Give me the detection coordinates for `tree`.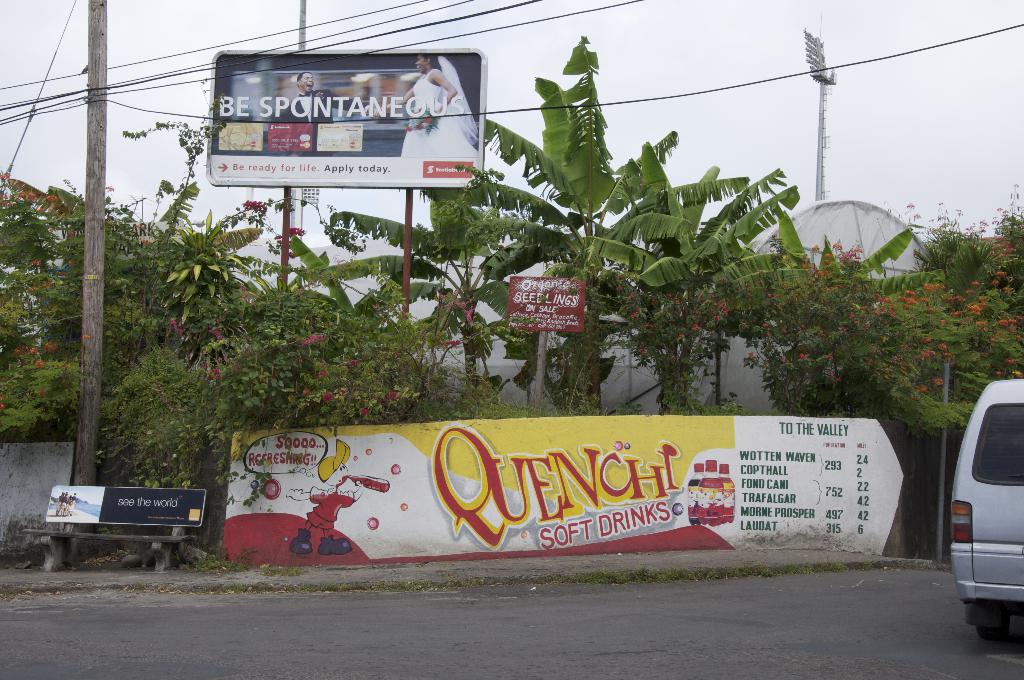
left=408, top=49, right=845, bottom=428.
